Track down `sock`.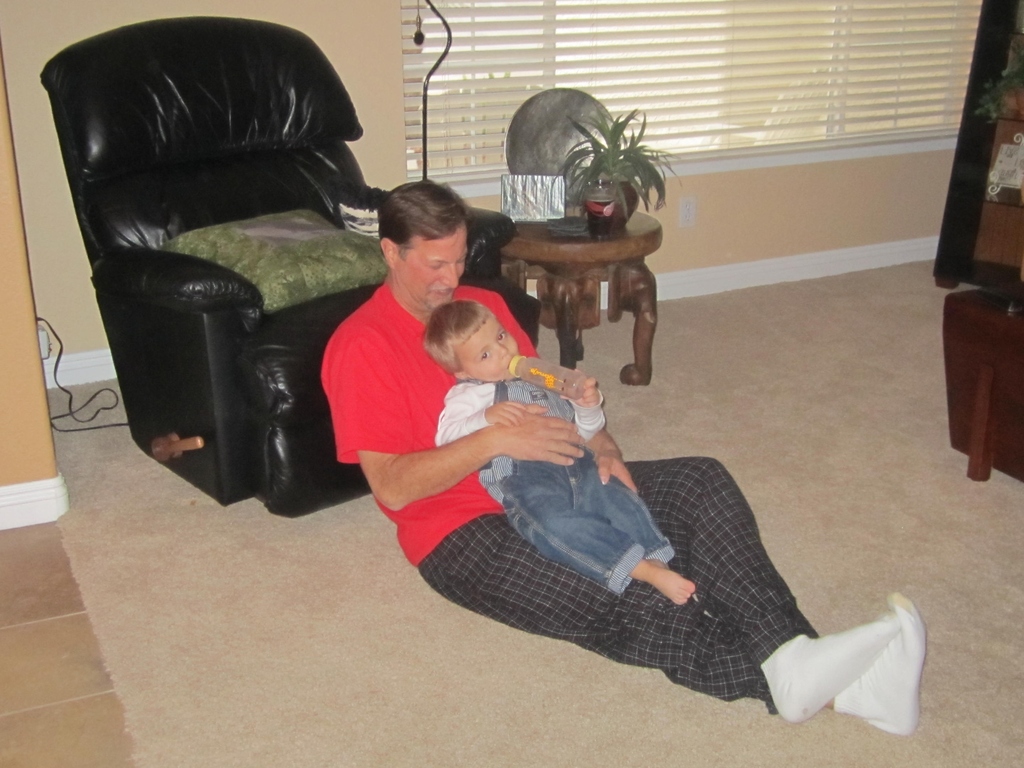
Tracked to [left=758, top=616, right=904, bottom=724].
